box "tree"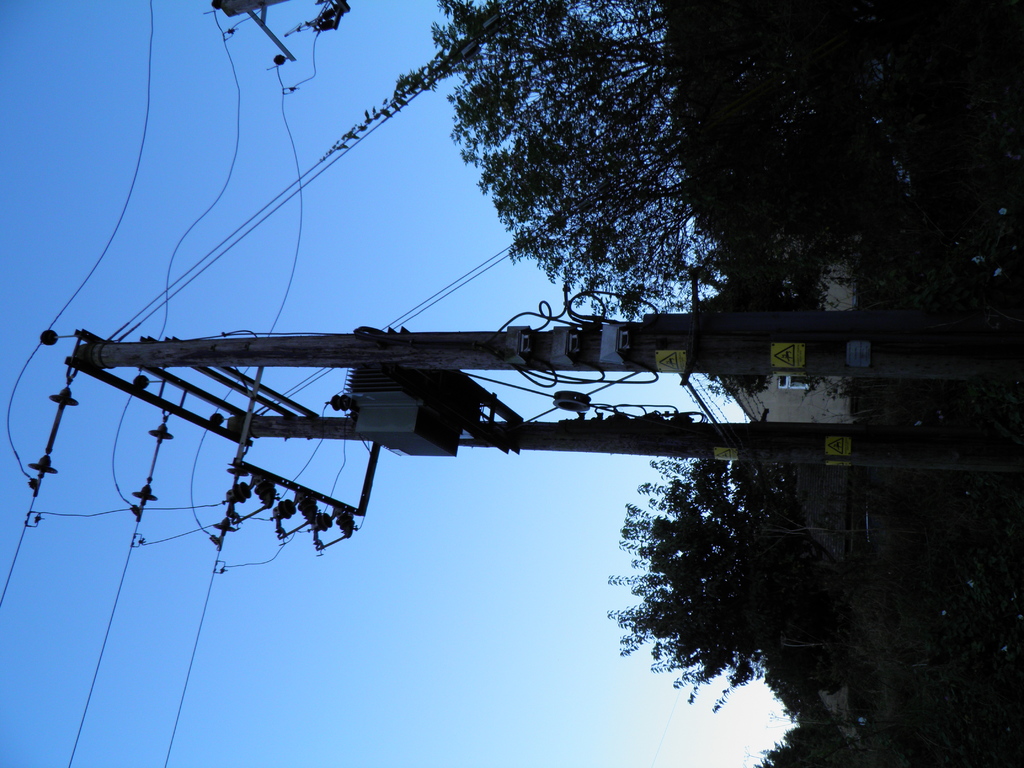
left=321, top=0, right=1023, bottom=321
